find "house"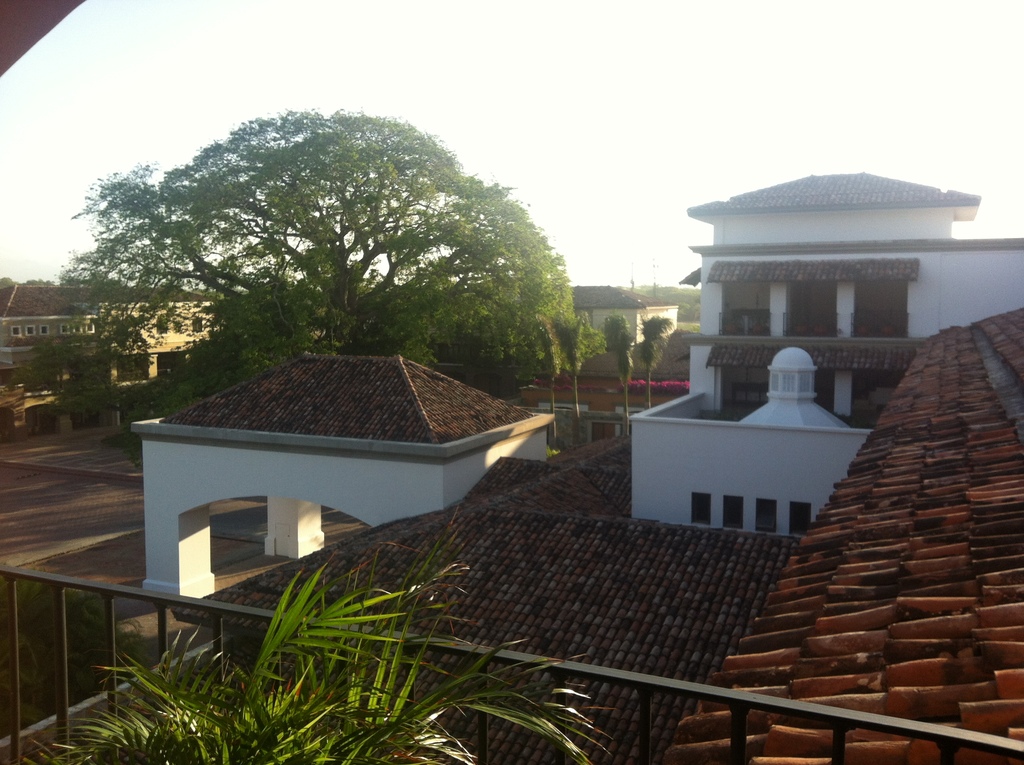
pyautogui.locateOnScreen(661, 301, 1023, 764)
